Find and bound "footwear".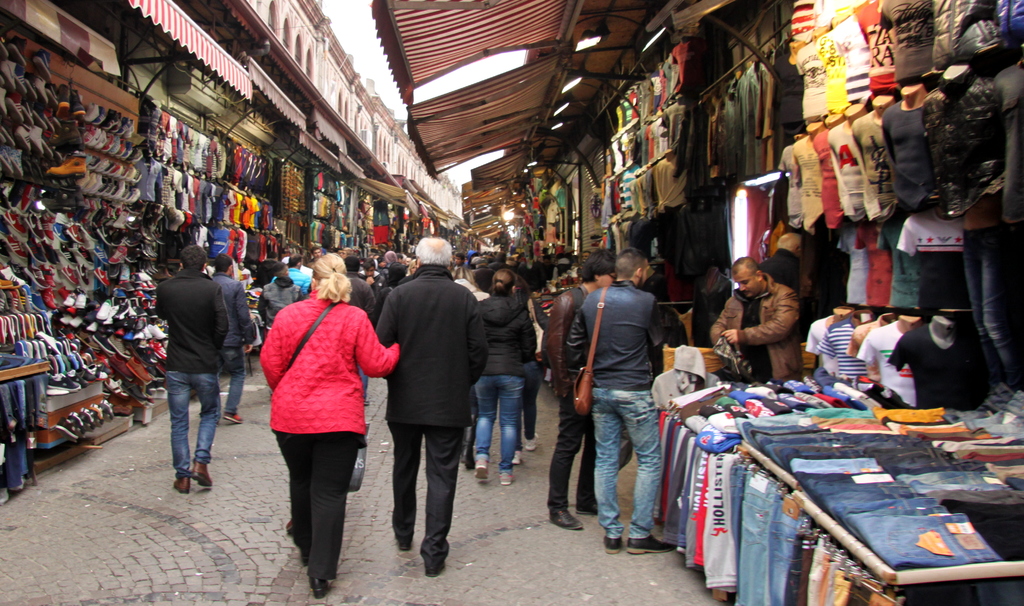
Bound: <region>526, 432, 538, 451</region>.
